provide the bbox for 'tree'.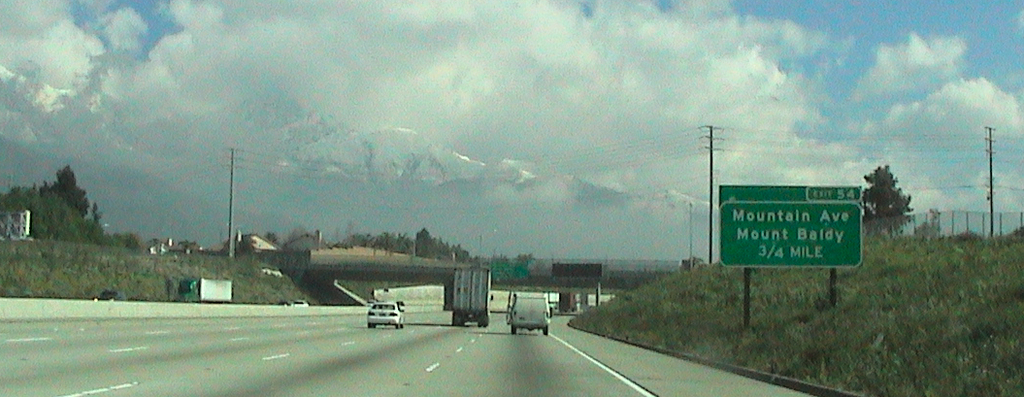
<bbox>415, 228, 430, 261</bbox>.
